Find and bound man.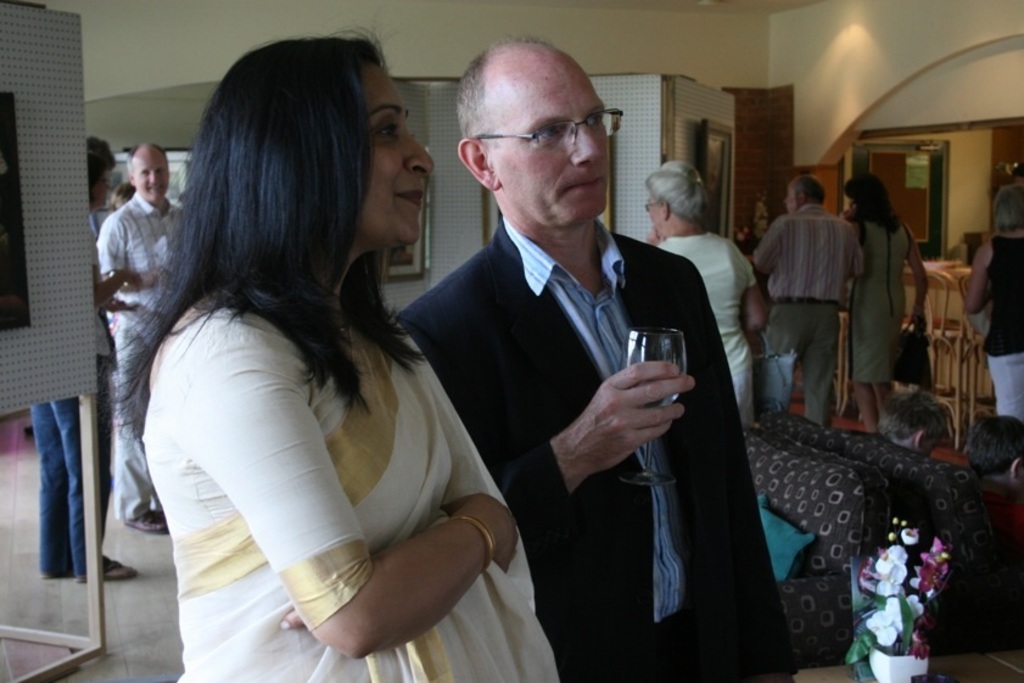
Bound: (left=89, top=142, right=192, bottom=543).
